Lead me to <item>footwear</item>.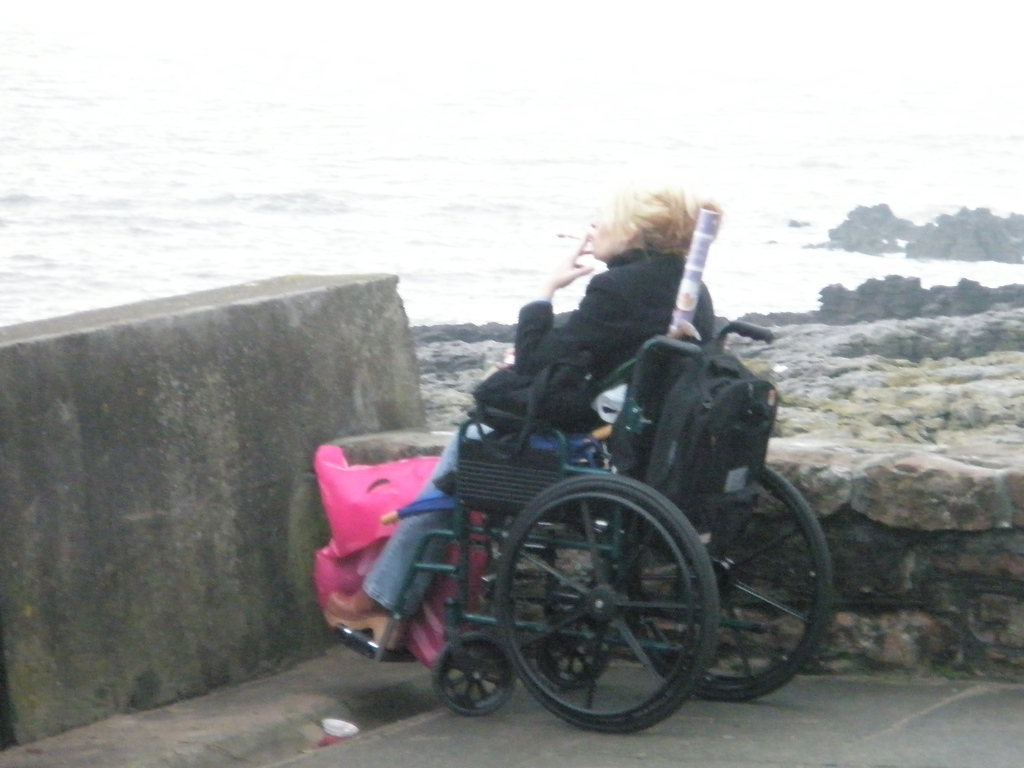
Lead to select_region(321, 586, 399, 651).
